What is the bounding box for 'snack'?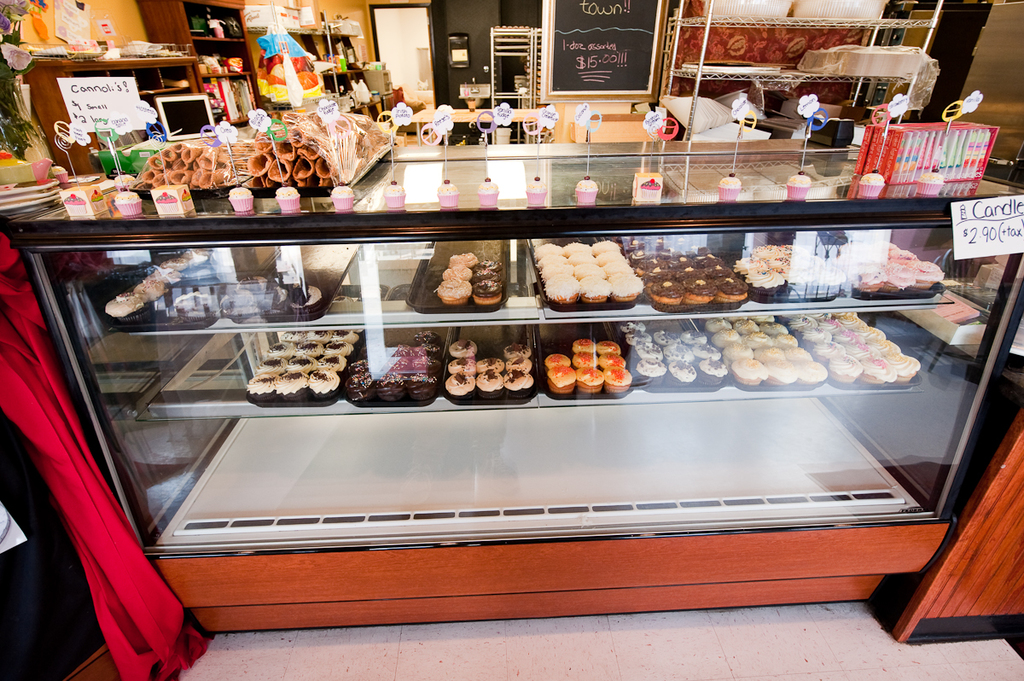
region(437, 182, 461, 208).
